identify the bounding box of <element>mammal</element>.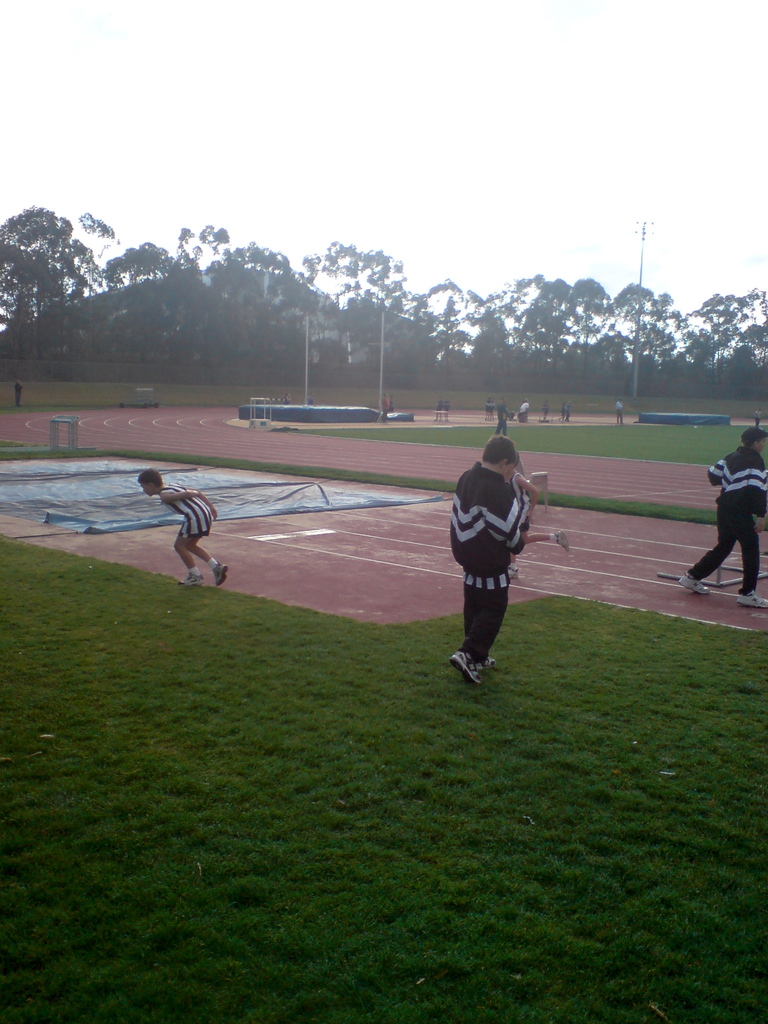
(left=753, top=410, right=760, bottom=424).
